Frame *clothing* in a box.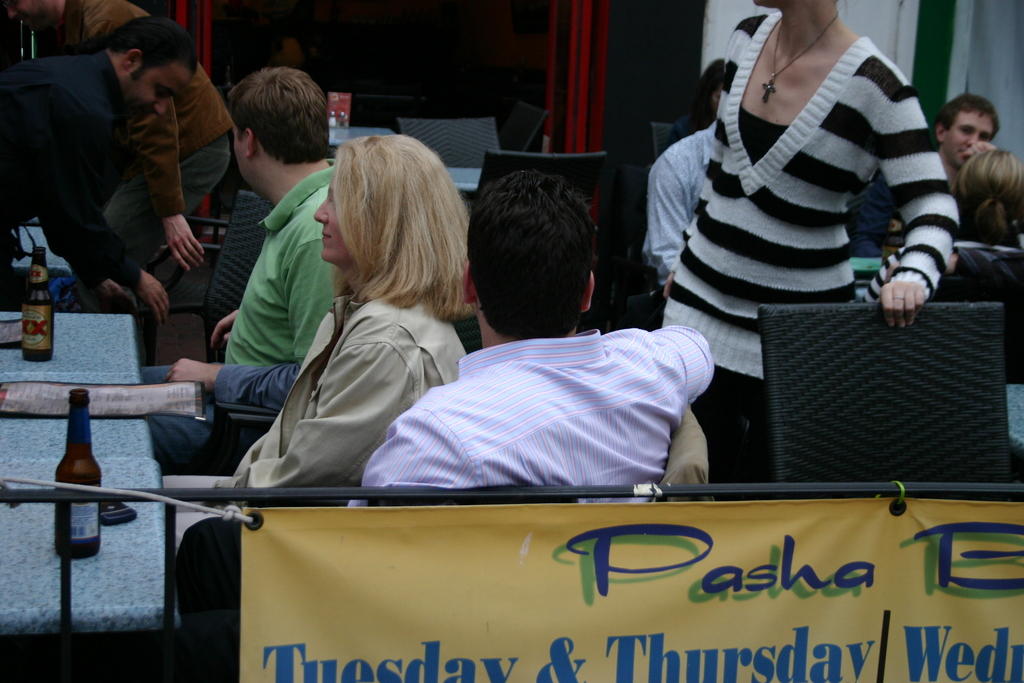
(151, 158, 347, 448).
